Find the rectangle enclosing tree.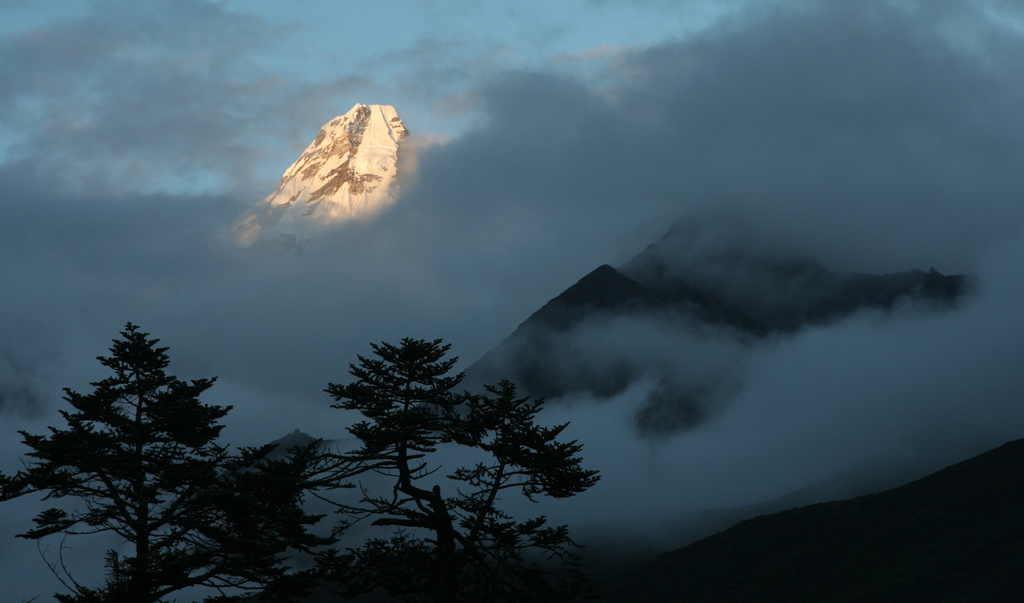
(293, 332, 603, 602).
